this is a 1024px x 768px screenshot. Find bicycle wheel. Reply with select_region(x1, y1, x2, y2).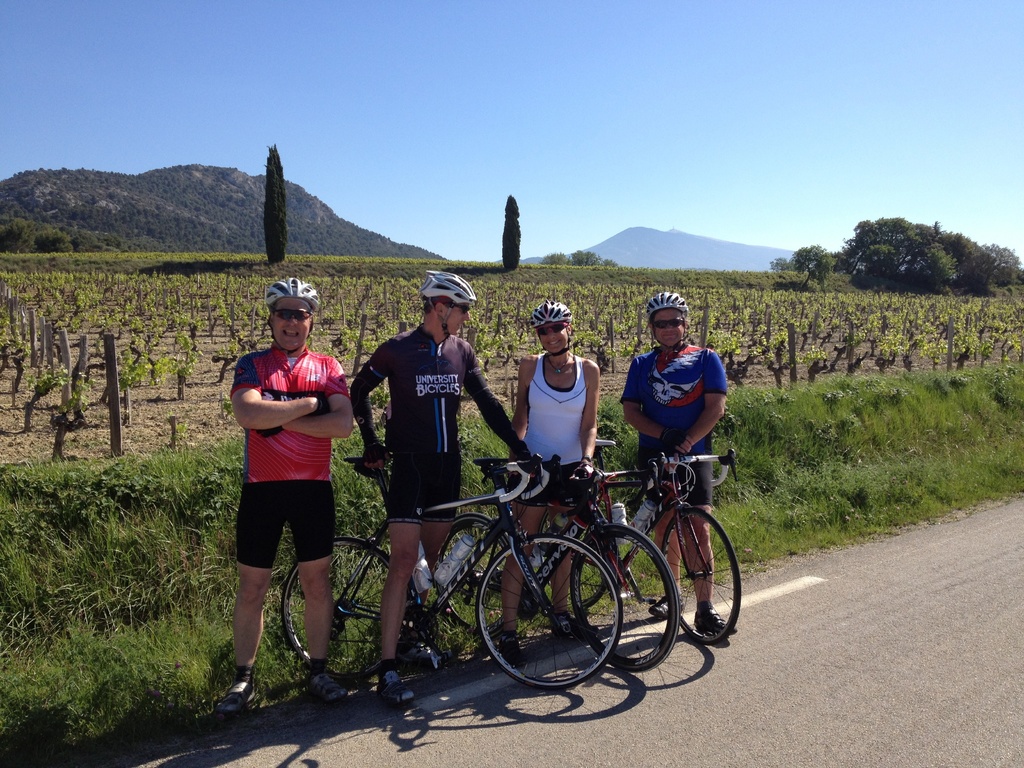
select_region(435, 506, 522, 638).
